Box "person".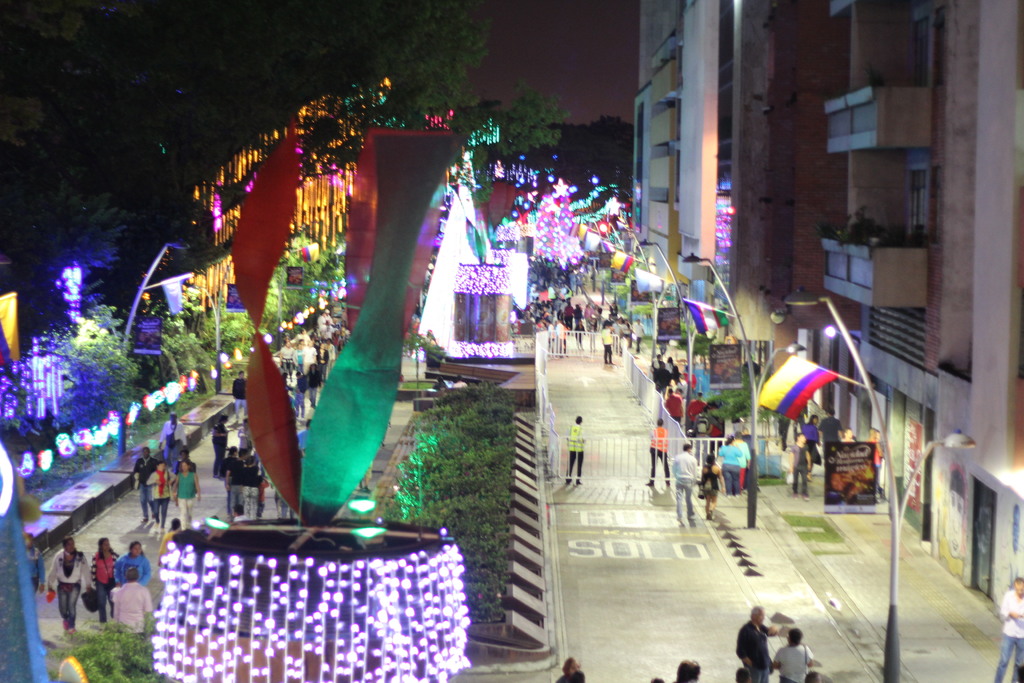
rect(993, 575, 1023, 682).
